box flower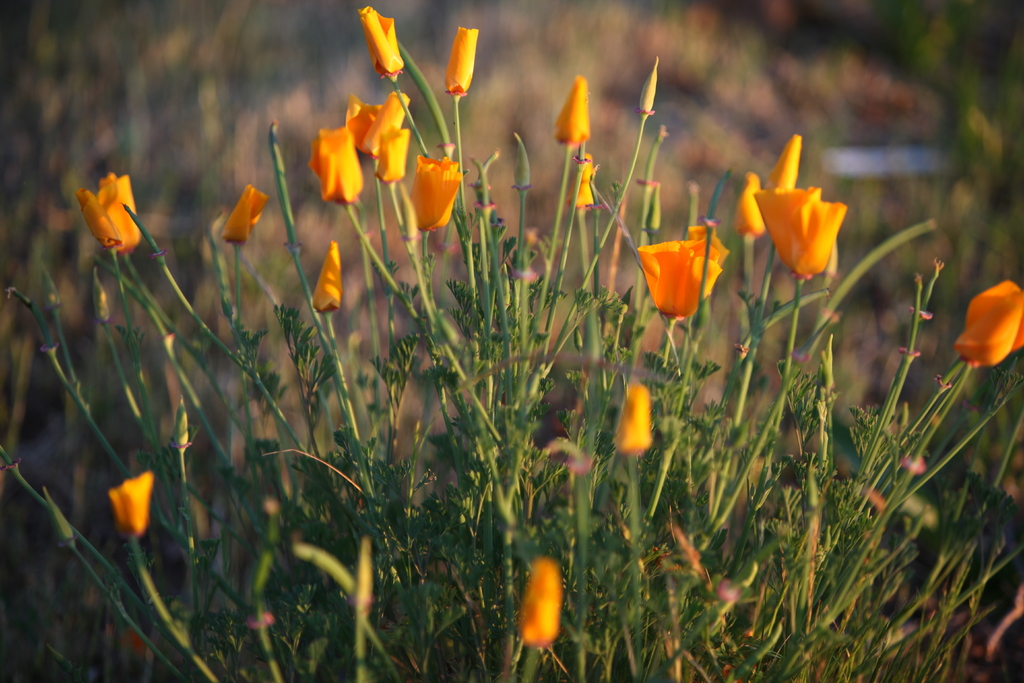
[left=375, top=125, right=408, bottom=181]
